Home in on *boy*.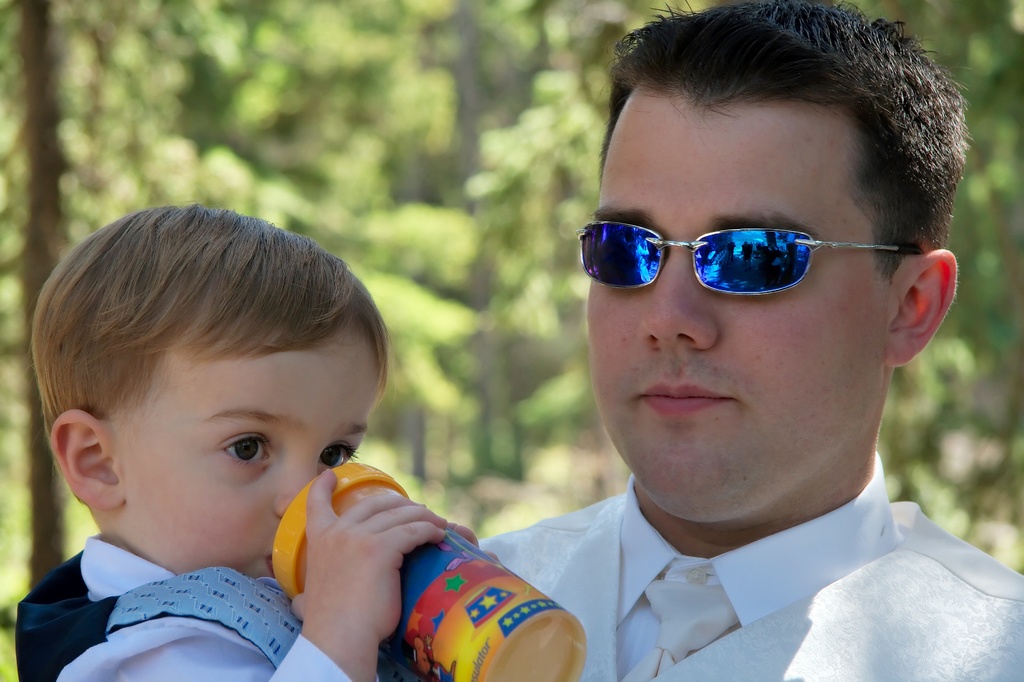
Homed in at 14/206/502/681.
